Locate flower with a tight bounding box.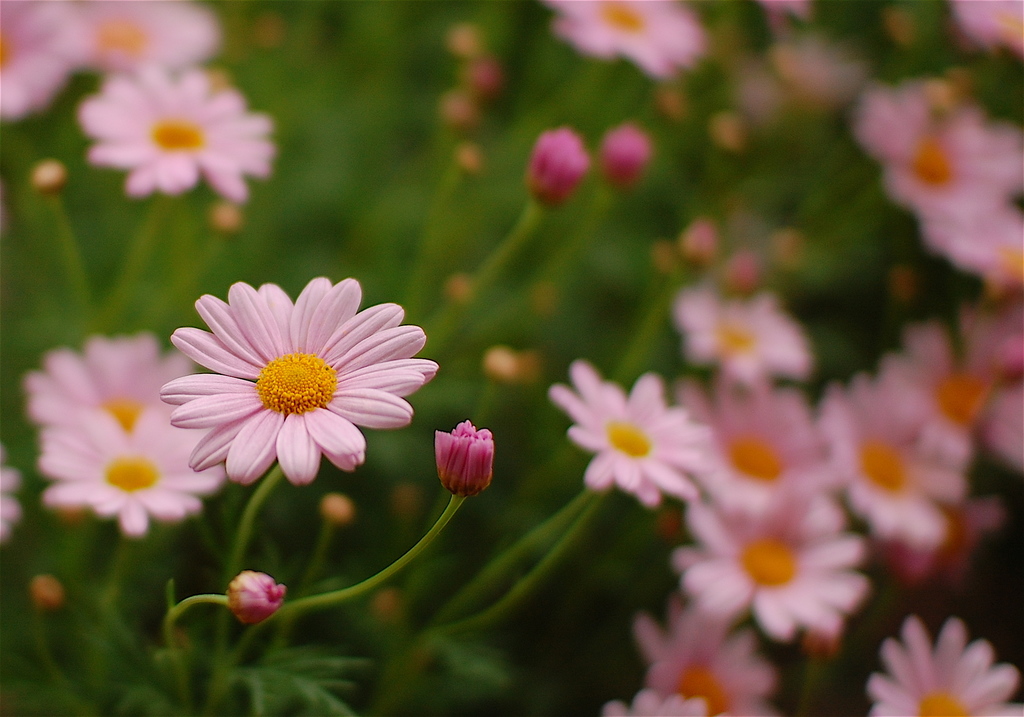
bbox(598, 691, 707, 716).
